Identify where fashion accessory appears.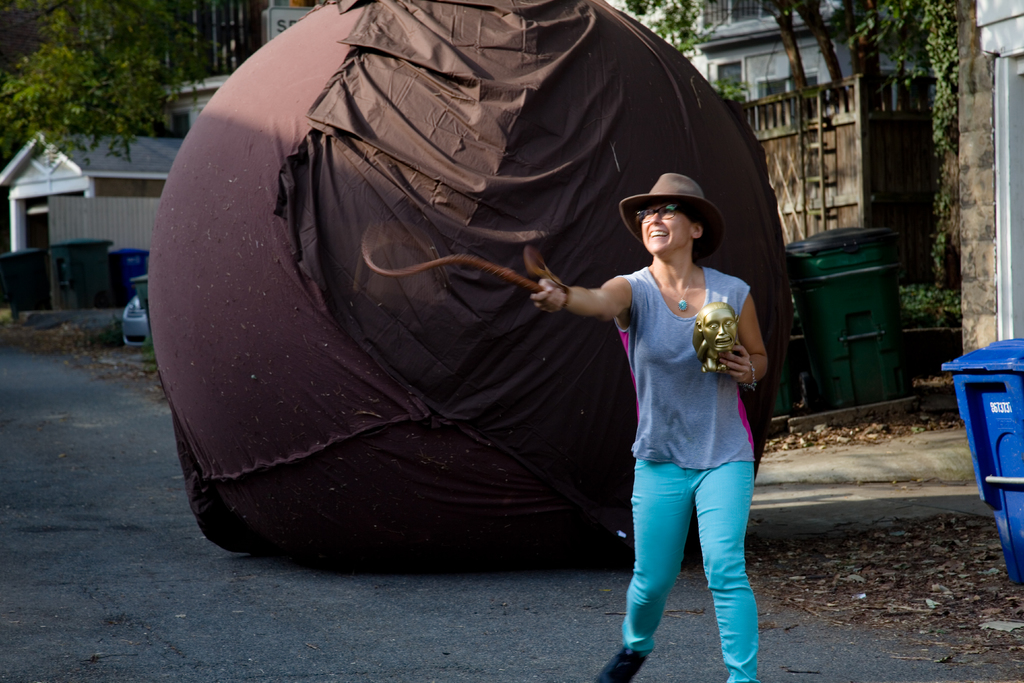
Appears at bbox=[619, 169, 723, 261].
